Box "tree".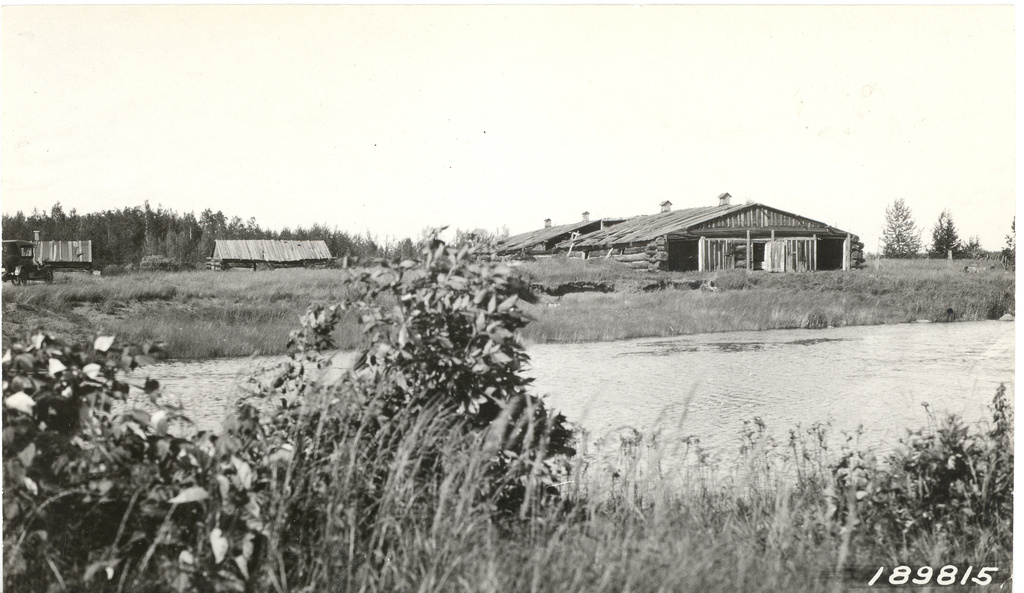
rect(49, 197, 63, 239).
